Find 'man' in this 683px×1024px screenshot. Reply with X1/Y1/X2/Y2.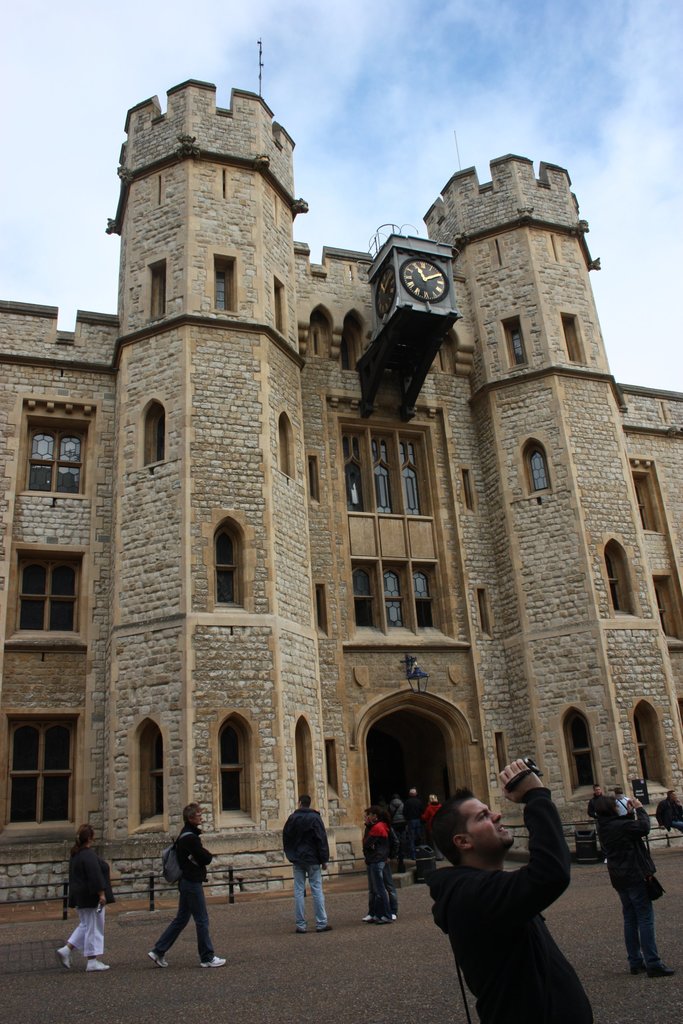
140/798/236/968.
